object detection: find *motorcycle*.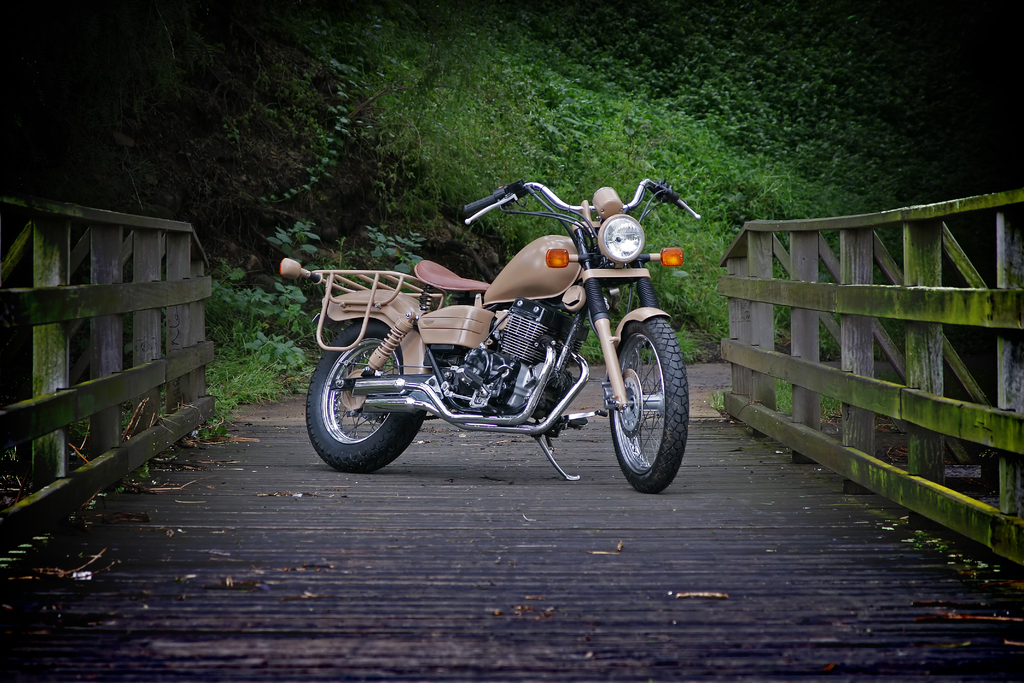
285/177/718/490.
